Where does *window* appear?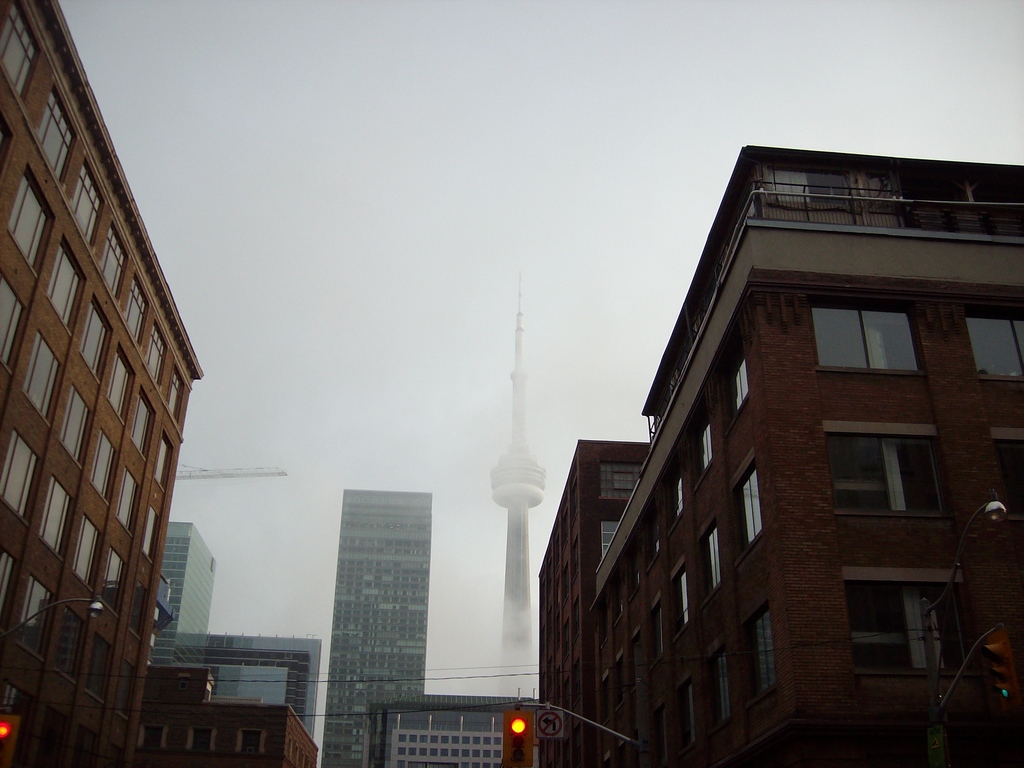
Appears at 236 728 262 756.
